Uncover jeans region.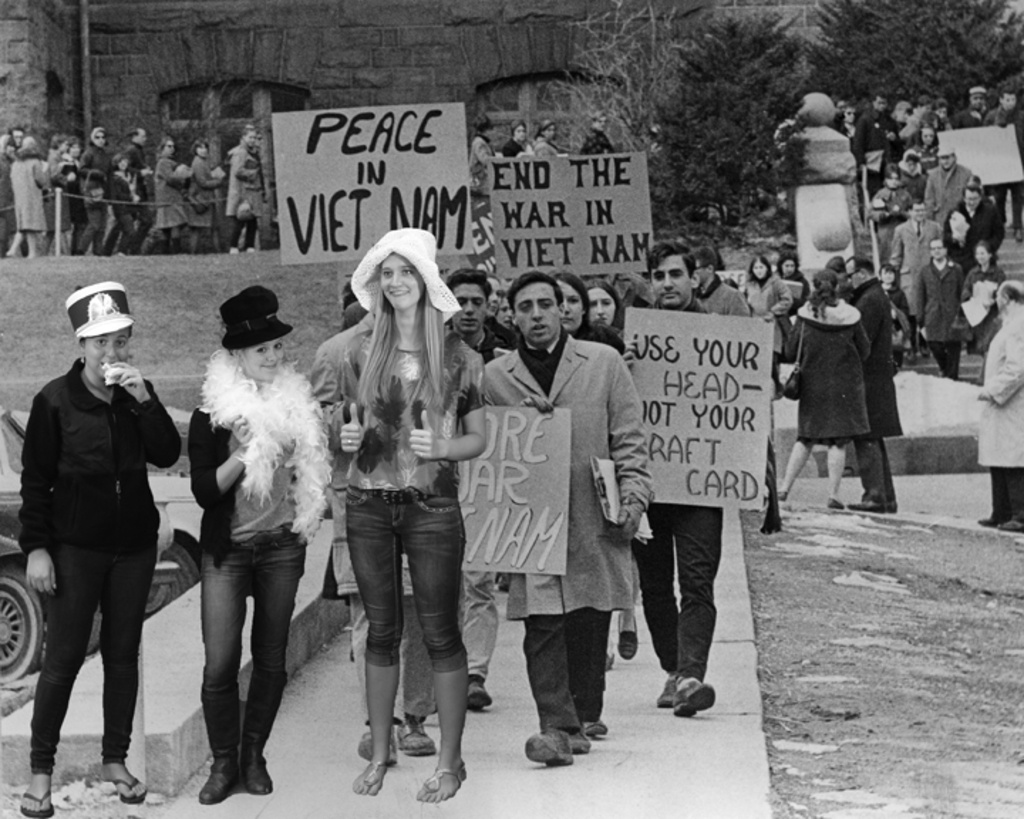
Uncovered: 88/218/107/247.
